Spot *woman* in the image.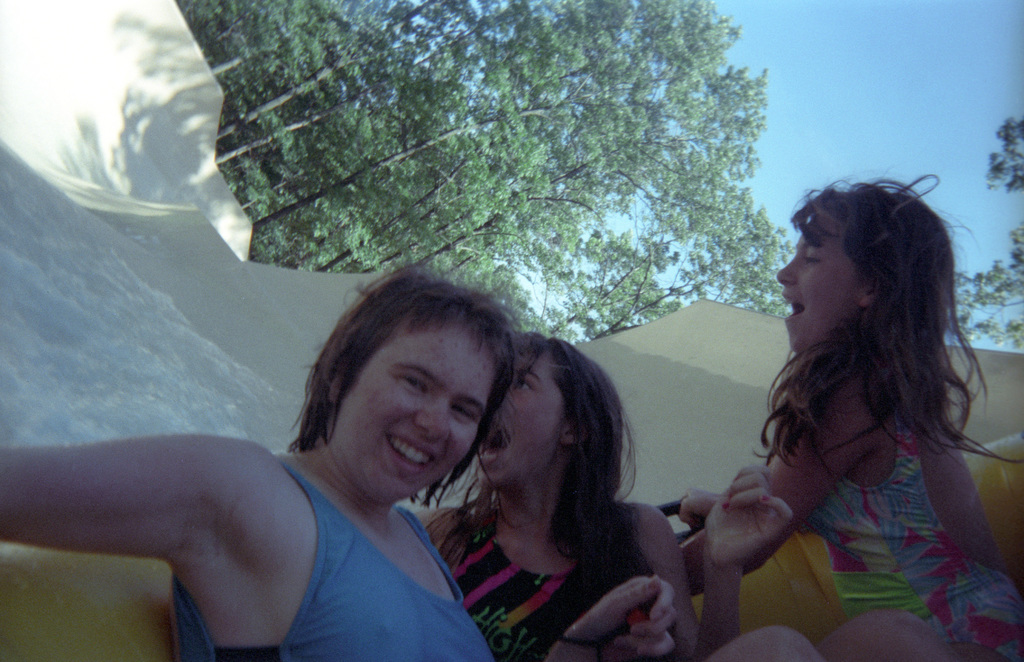
*woman* found at 416/327/952/661.
